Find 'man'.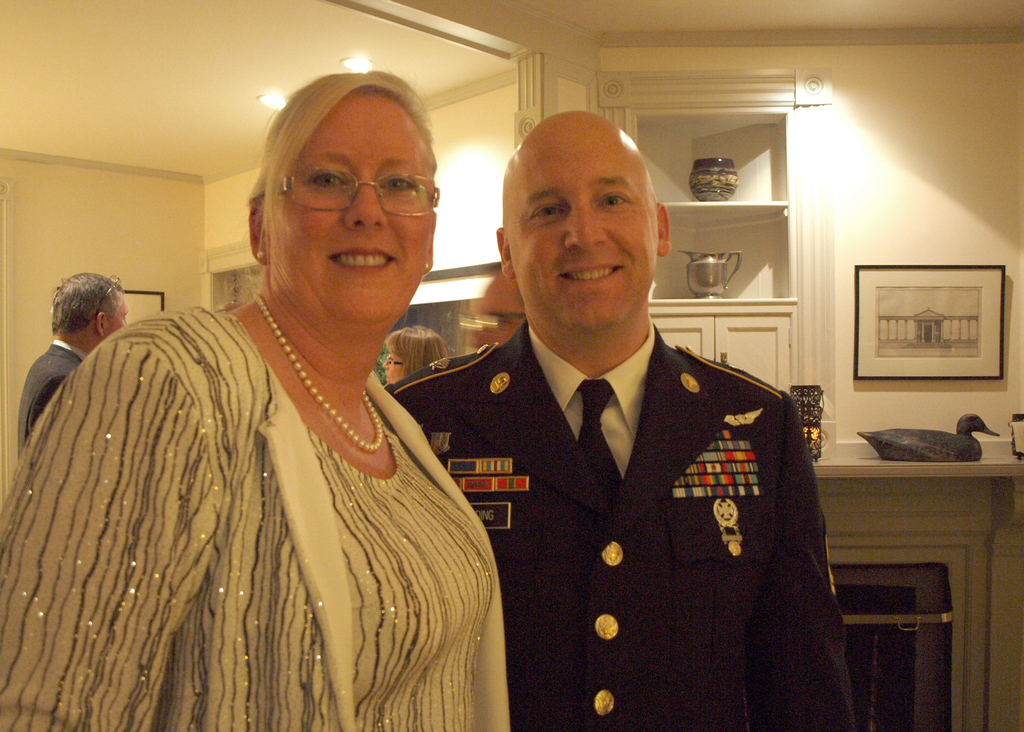
[411,128,846,714].
